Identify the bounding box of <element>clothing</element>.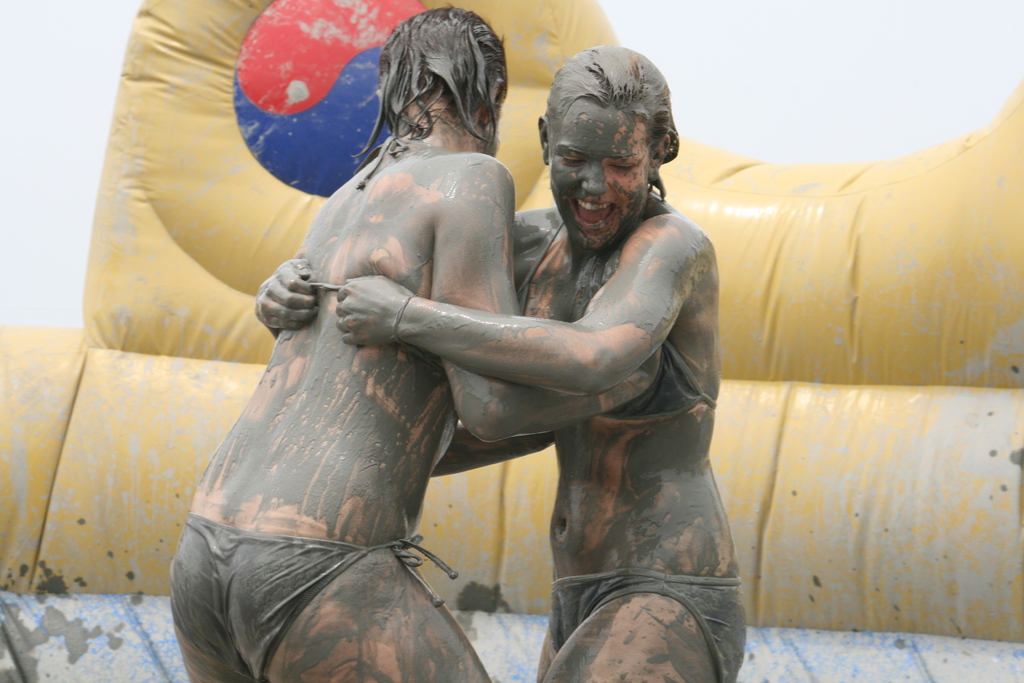
crop(166, 507, 460, 682).
